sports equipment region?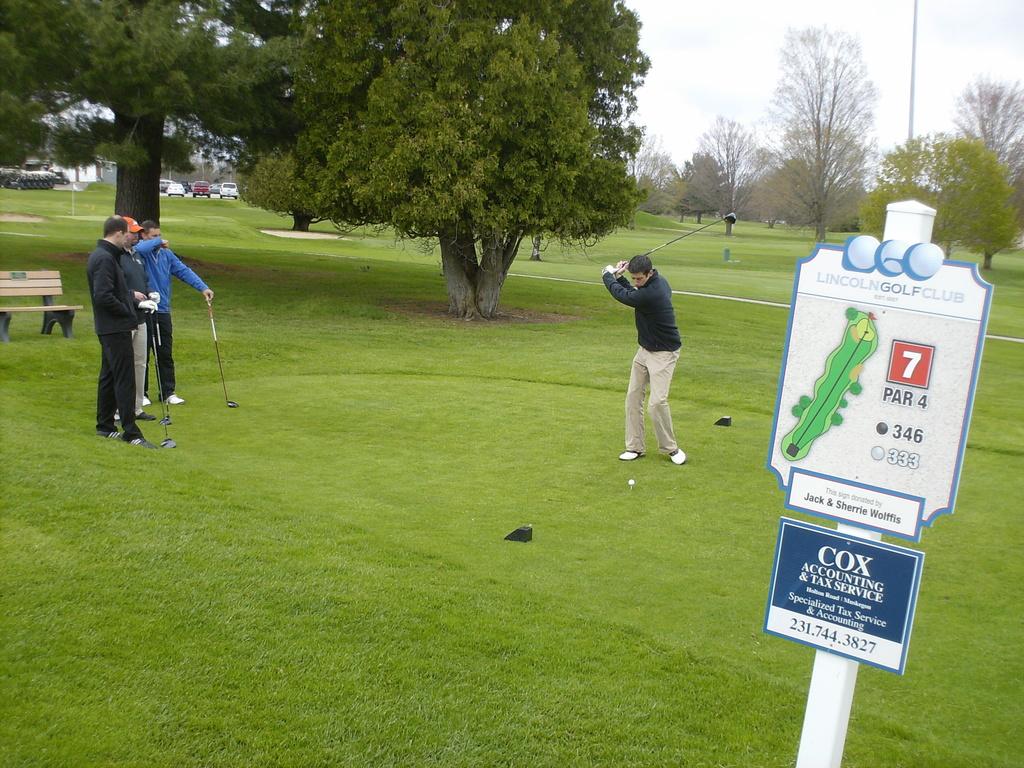
617 207 739 272
